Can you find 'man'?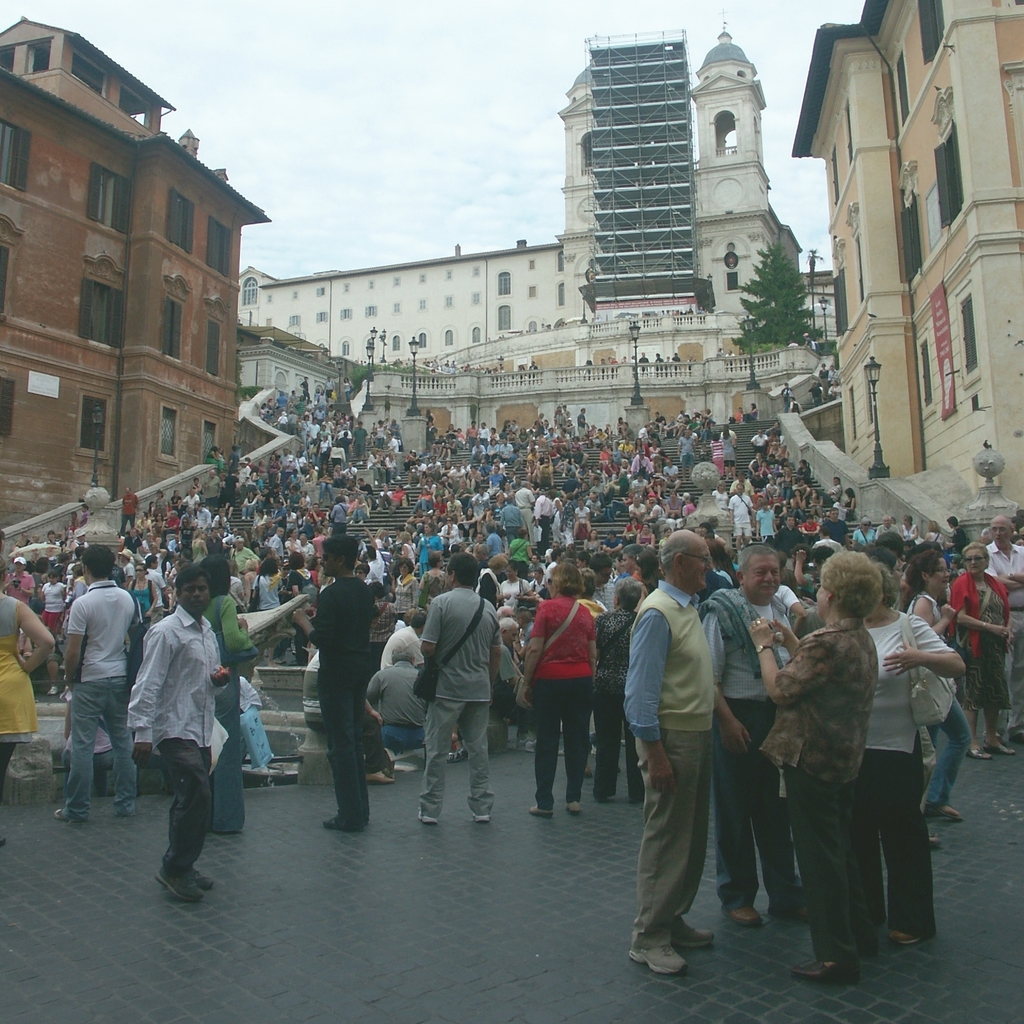
Yes, bounding box: (346, 465, 356, 484).
